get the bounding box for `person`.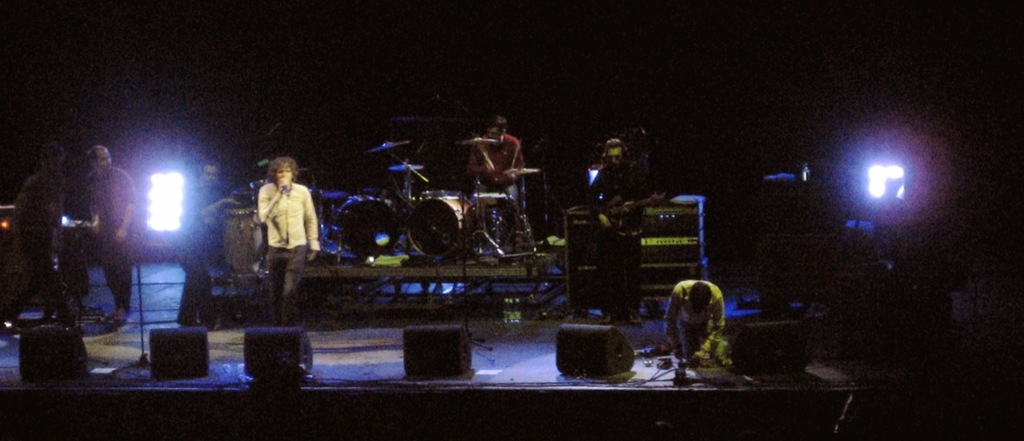
bbox(588, 133, 648, 212).
